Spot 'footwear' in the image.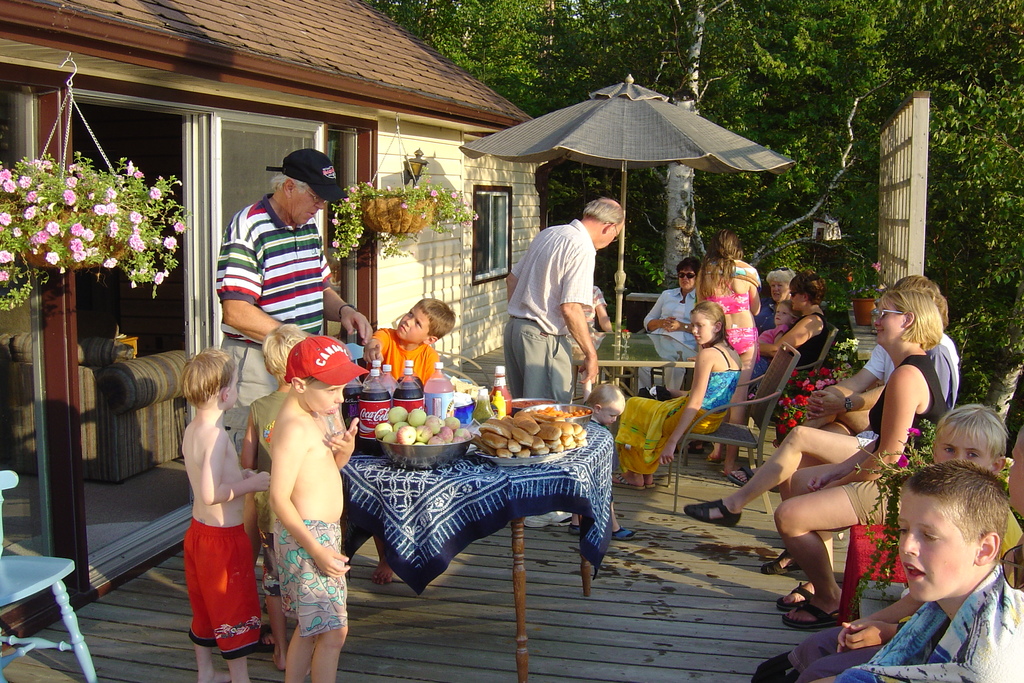
'footwear' found at left=783, top=603, right=843, bottom=628.
